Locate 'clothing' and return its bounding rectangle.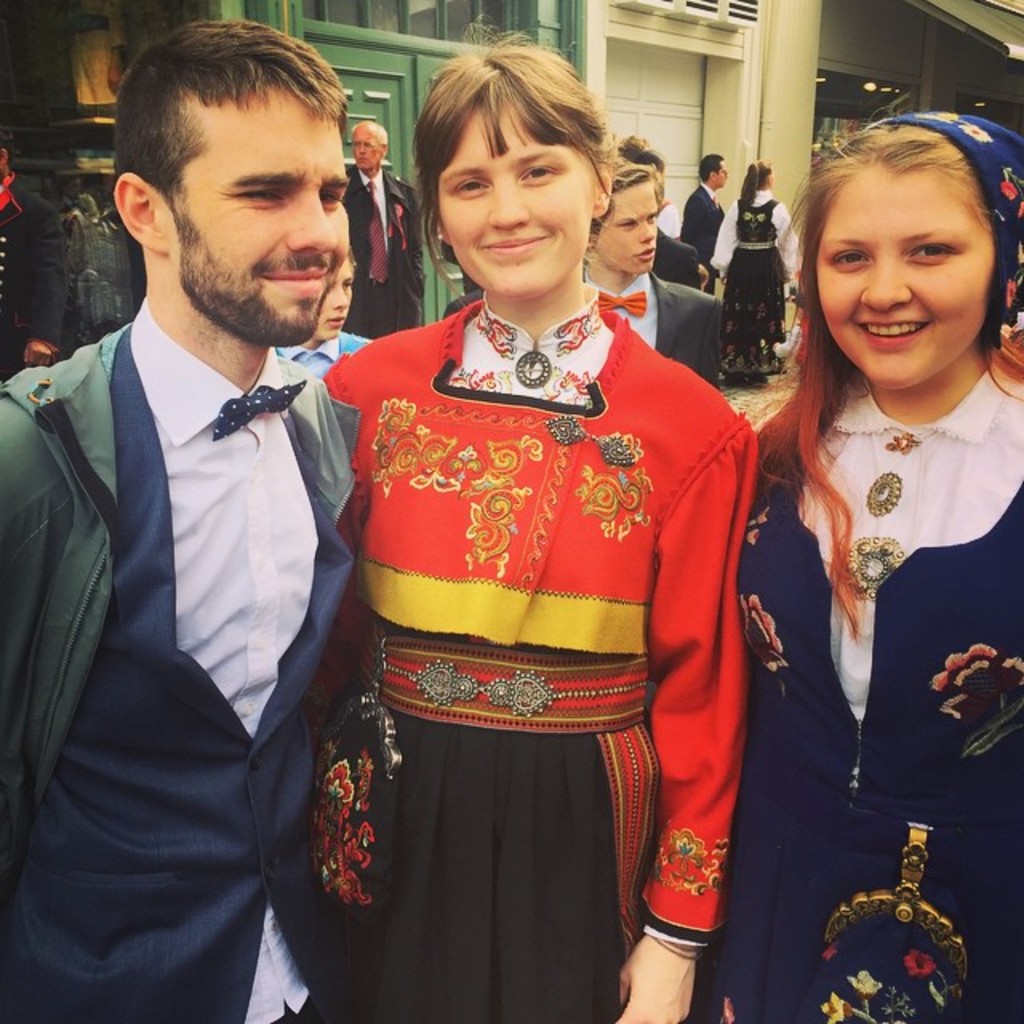
bbox=(654, 218, 709, 286).
